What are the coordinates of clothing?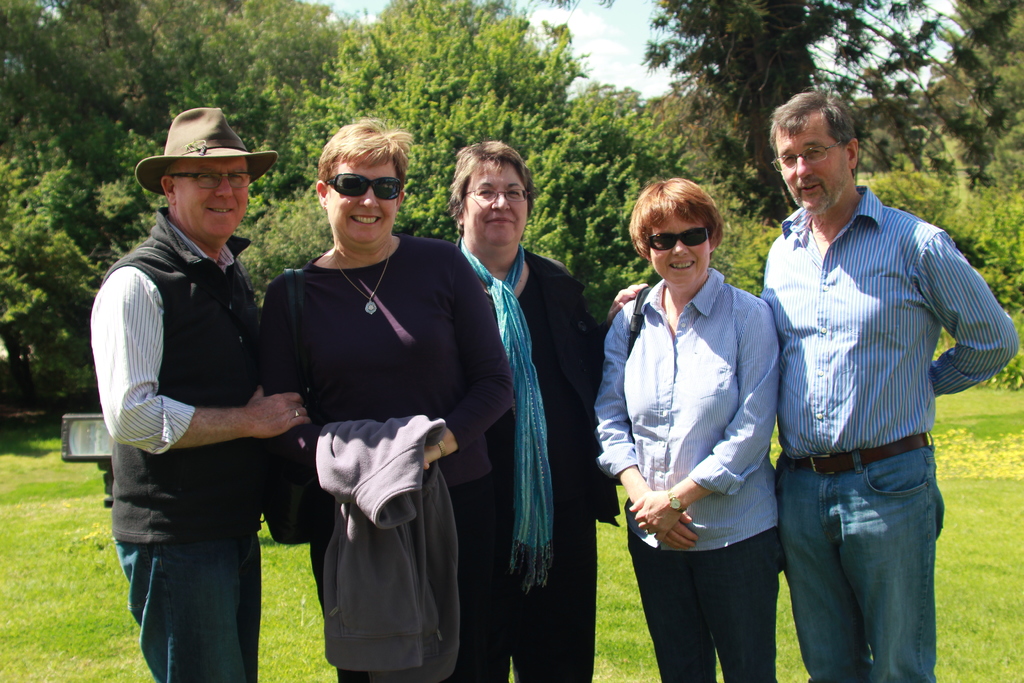
{"x1": 315, "y1": 413, "x2": 465, "y2": 682}.
